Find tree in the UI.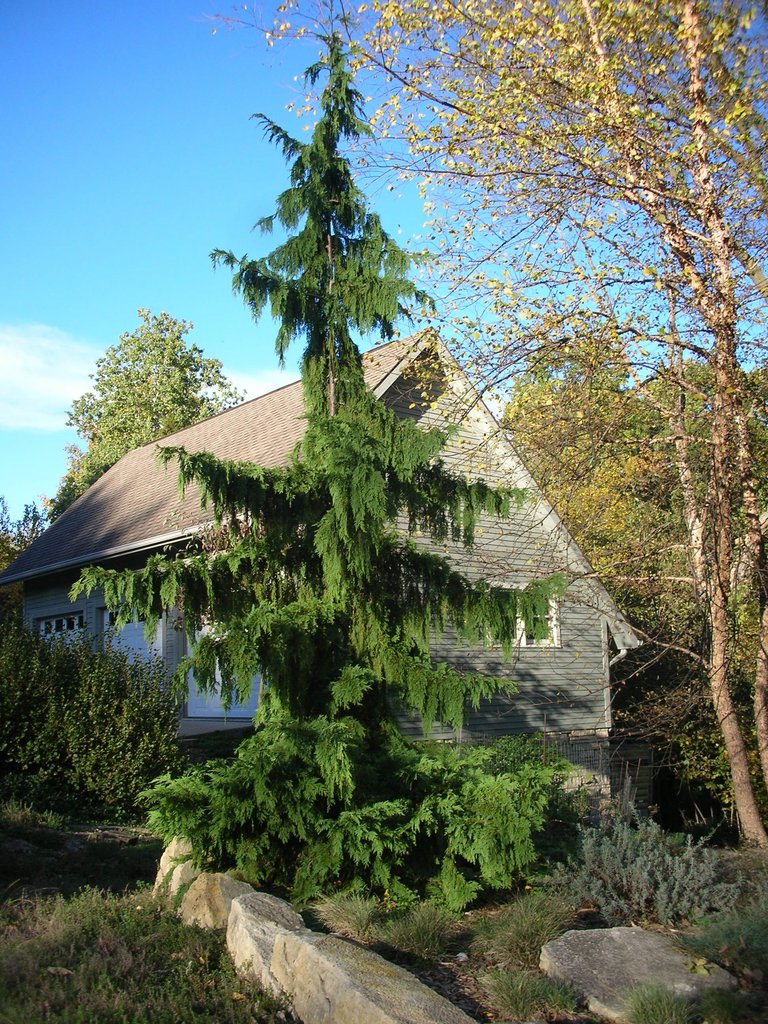
UI element at region(198, 0, 767, 855).
